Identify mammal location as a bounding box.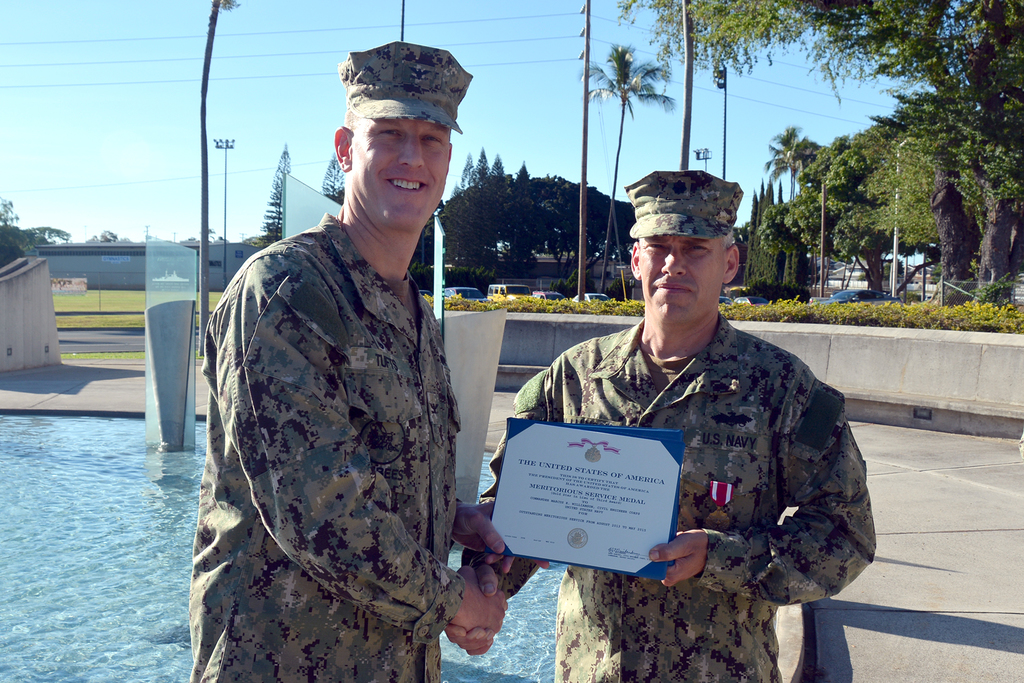
[x1=180, y1=106, x2=490, y2=682].
